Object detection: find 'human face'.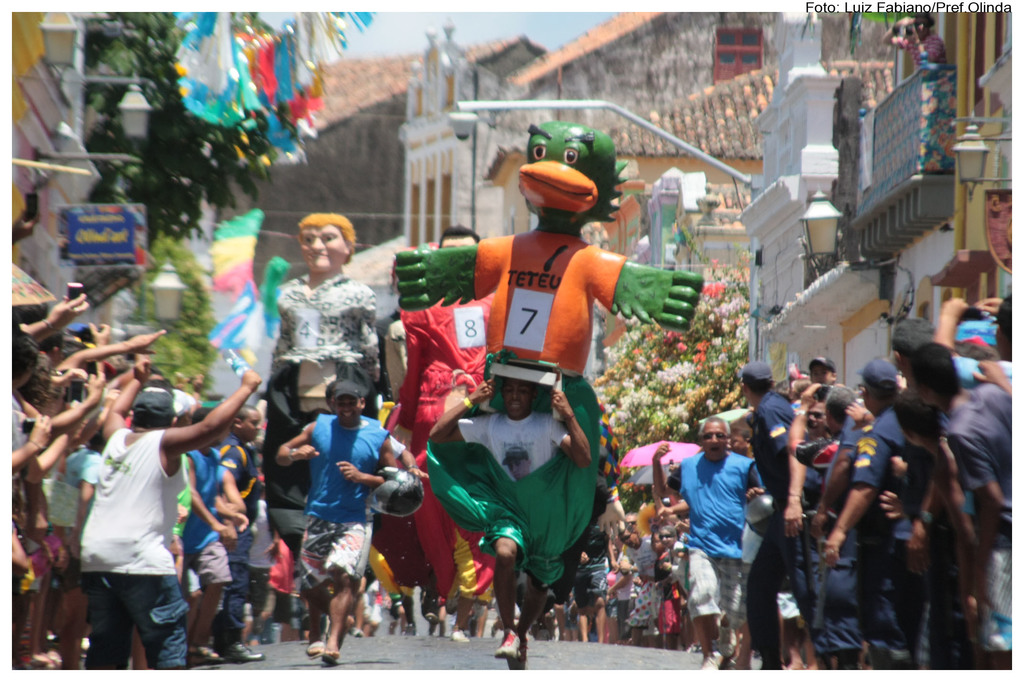
x1=703 y1=419 x2=724 y2=459.
